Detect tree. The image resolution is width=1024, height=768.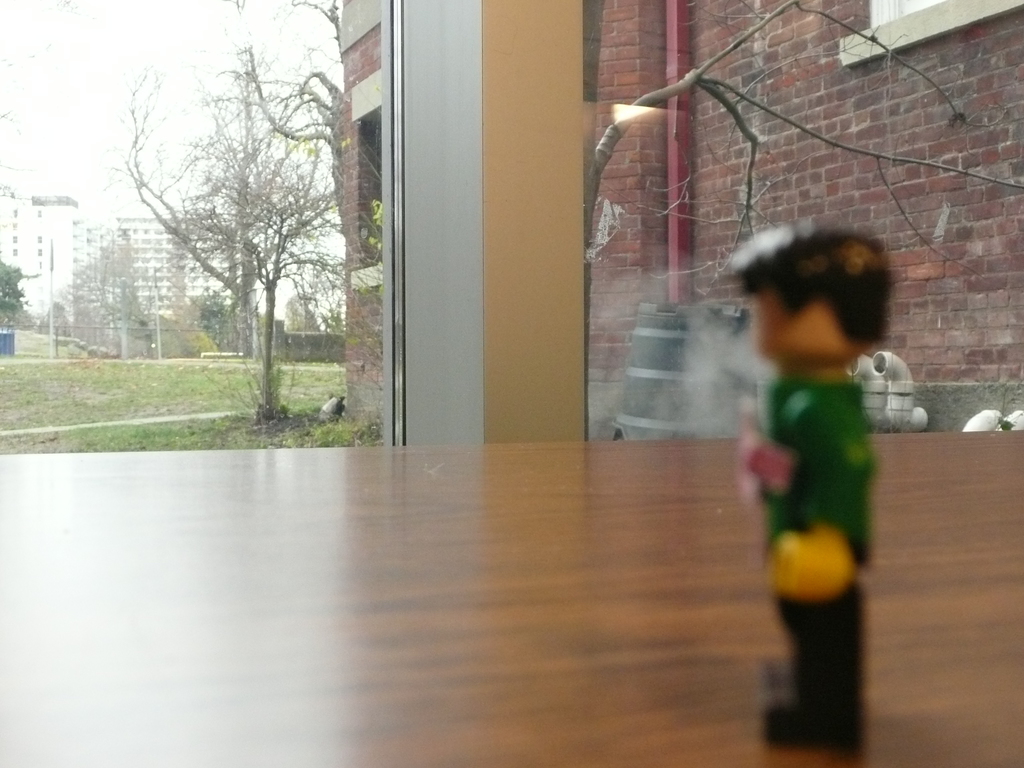
BBox(192, 285, 229, 333).
